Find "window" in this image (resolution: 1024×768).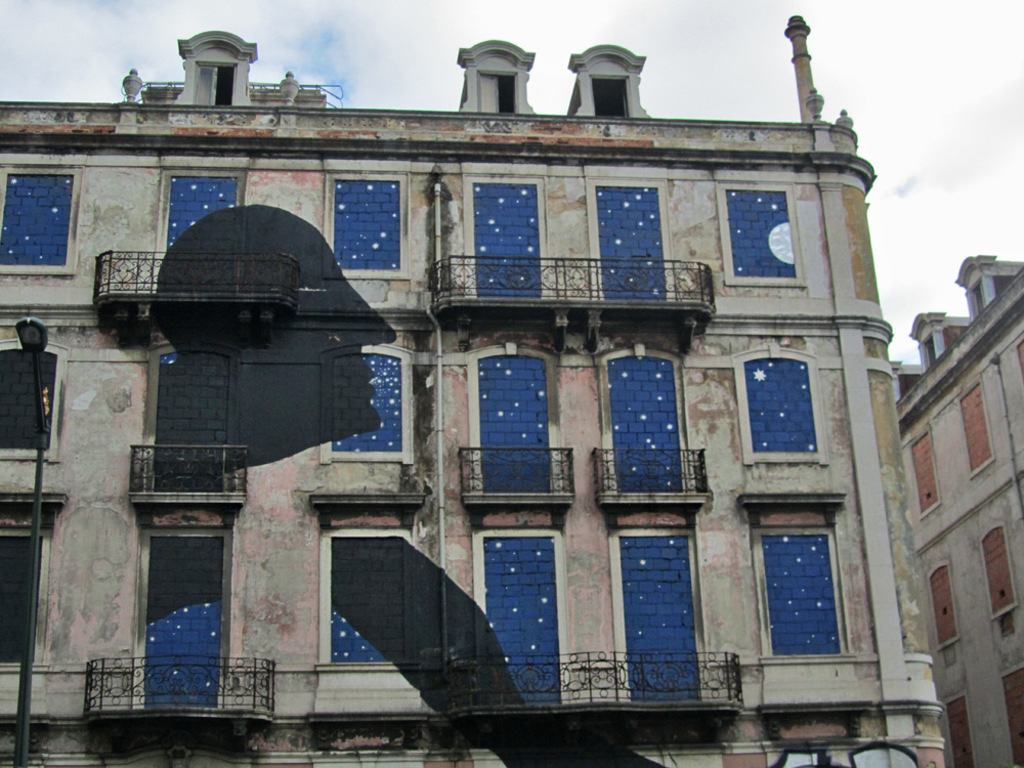
[947, 695, 976, 767].
